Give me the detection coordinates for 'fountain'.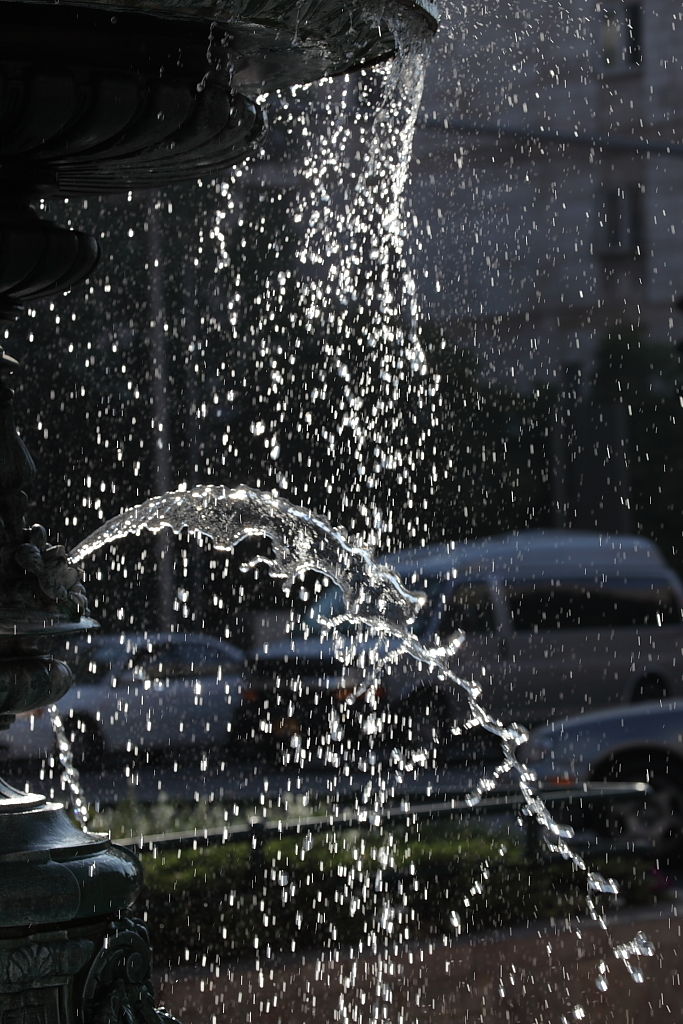
bbox=(20, 370, 666, 1016).
